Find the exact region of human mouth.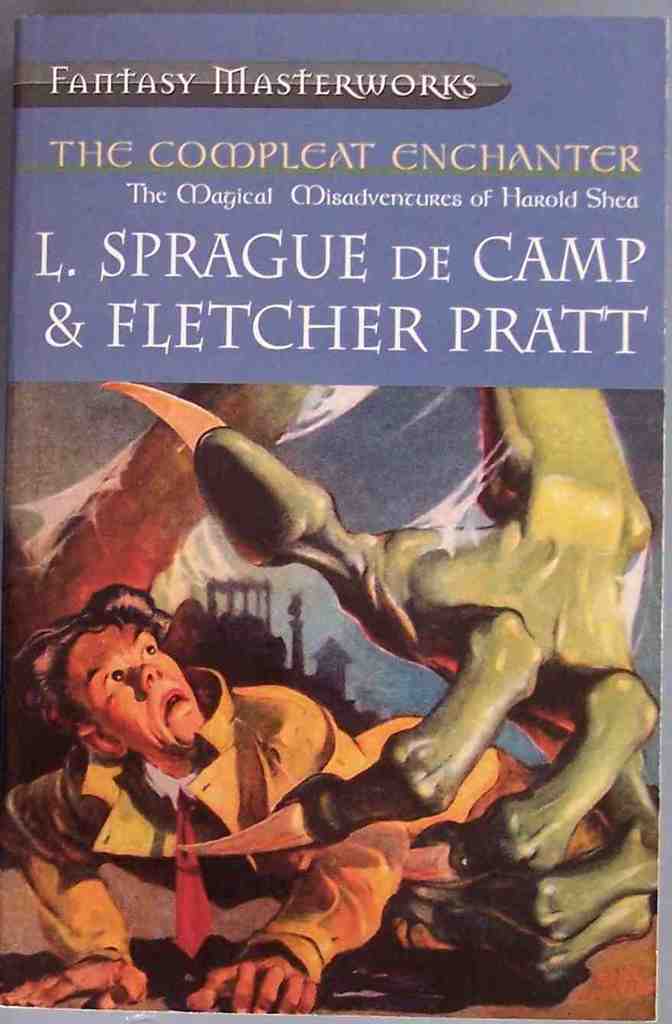
Exact region: 161,695,190,728.
